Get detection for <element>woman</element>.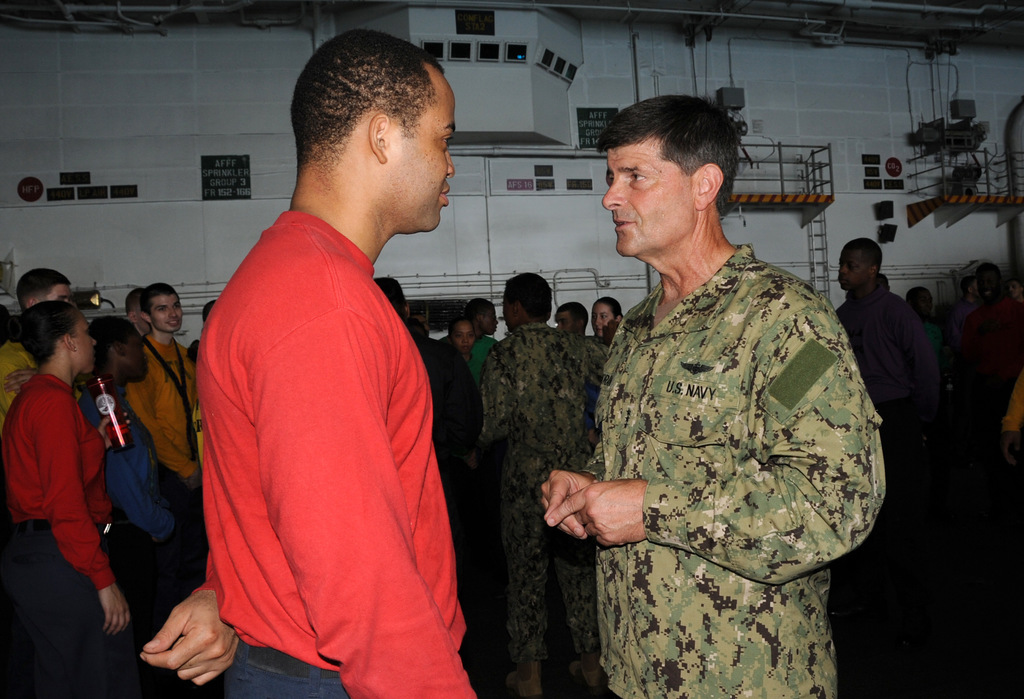
Detection: [448, 316, 484, 387].
